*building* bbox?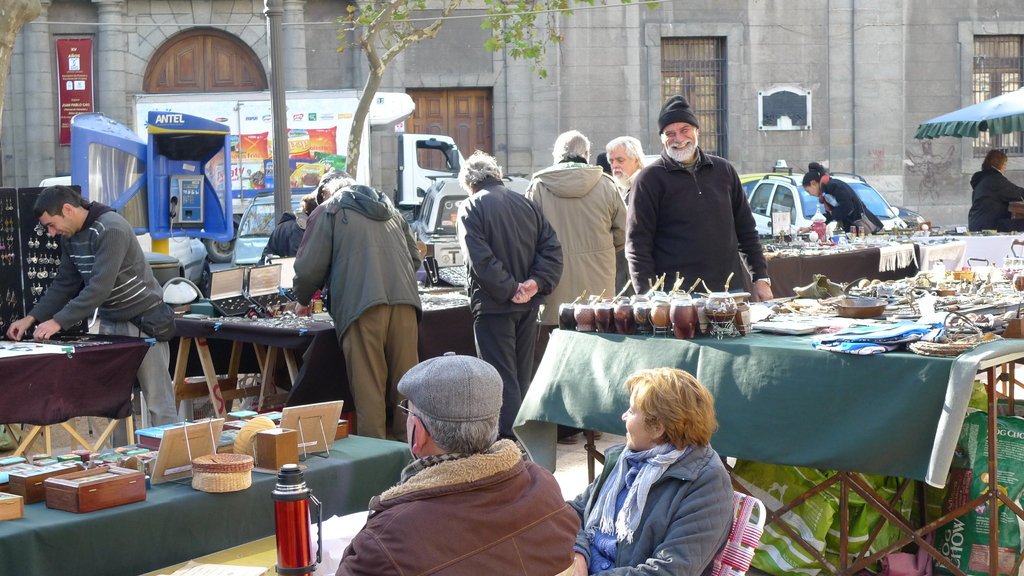
bbox=(0, 0, 1023, 236)
